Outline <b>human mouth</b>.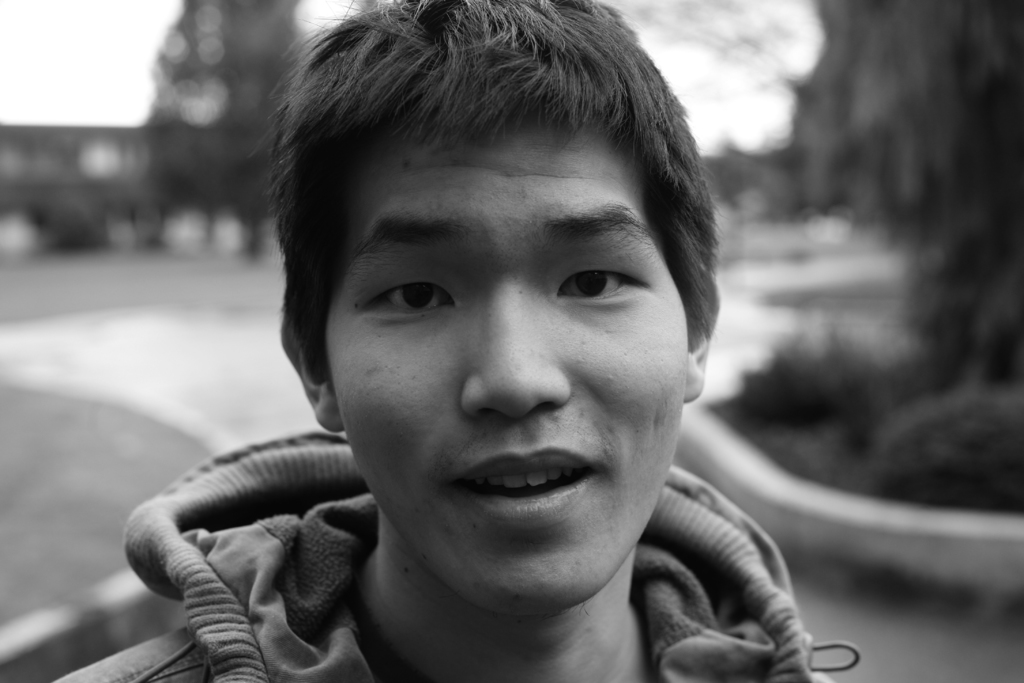
Outline: BBox(439, 468, 610, 525).
